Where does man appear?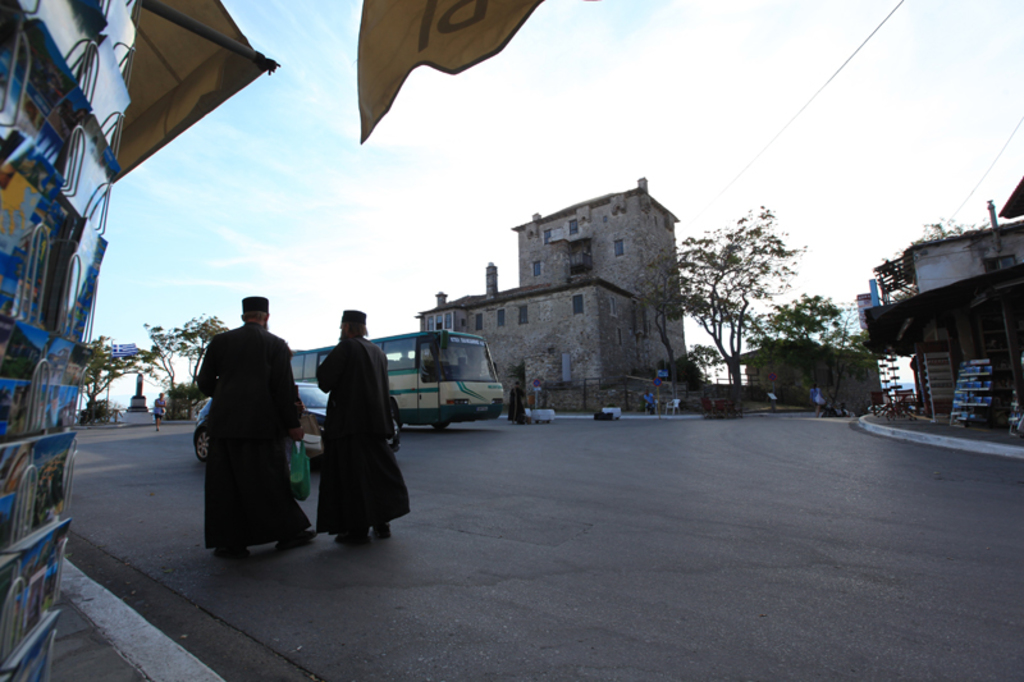
Appears at locate(184, 289, 306, 554).
